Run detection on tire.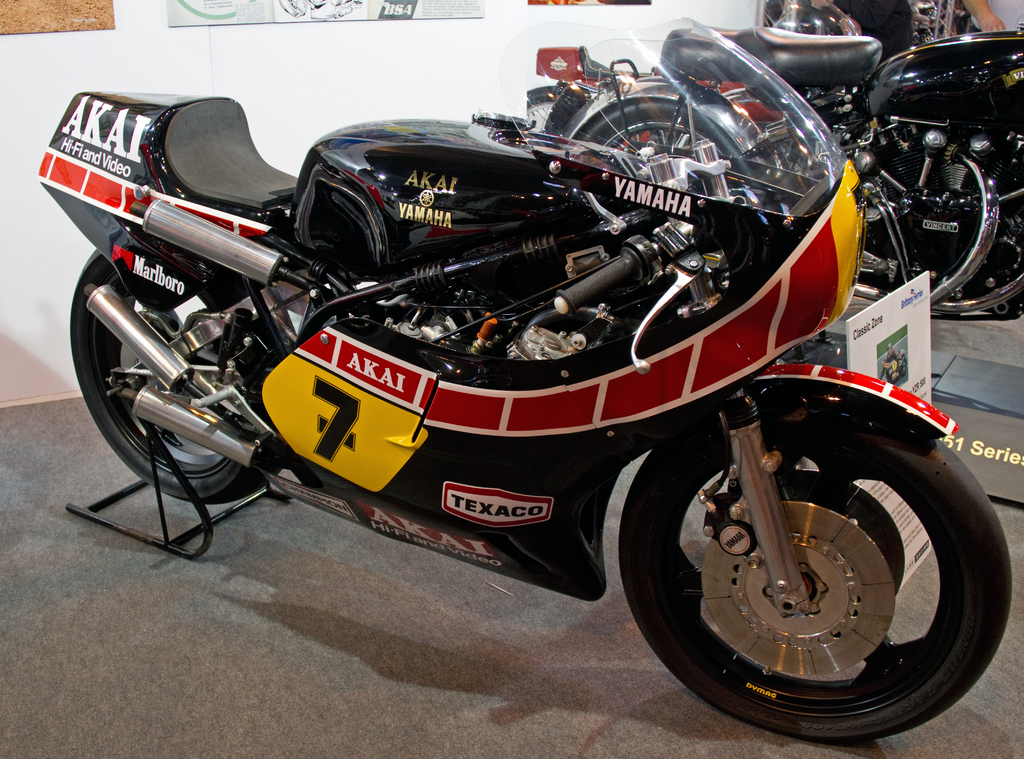
Result: box(568, 100, 755, 186).
